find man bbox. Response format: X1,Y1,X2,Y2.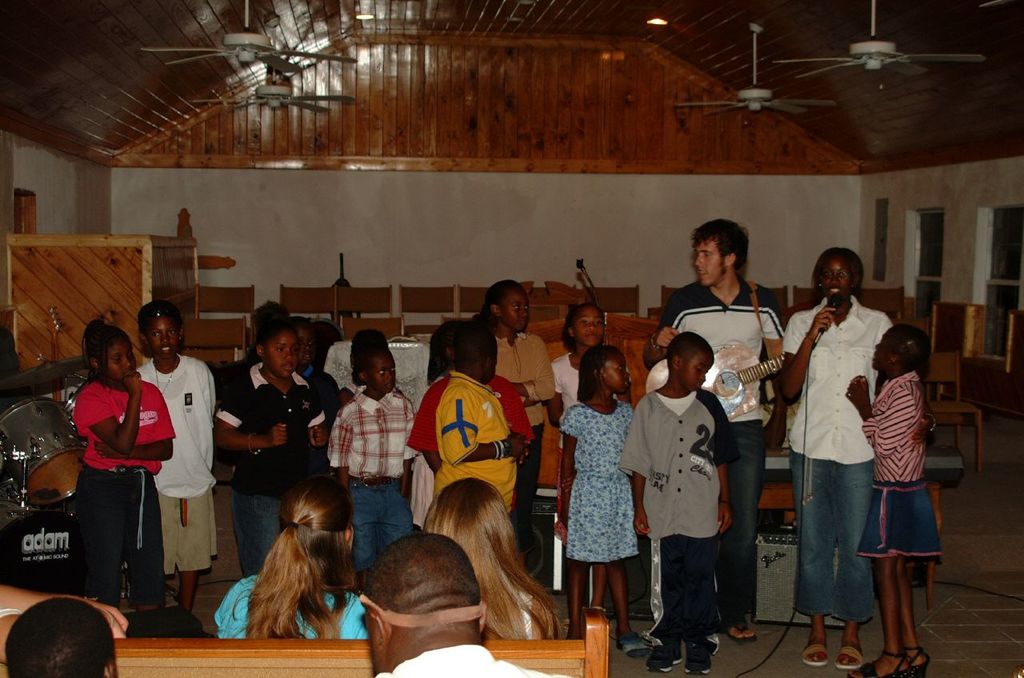
354,530,578,677.
